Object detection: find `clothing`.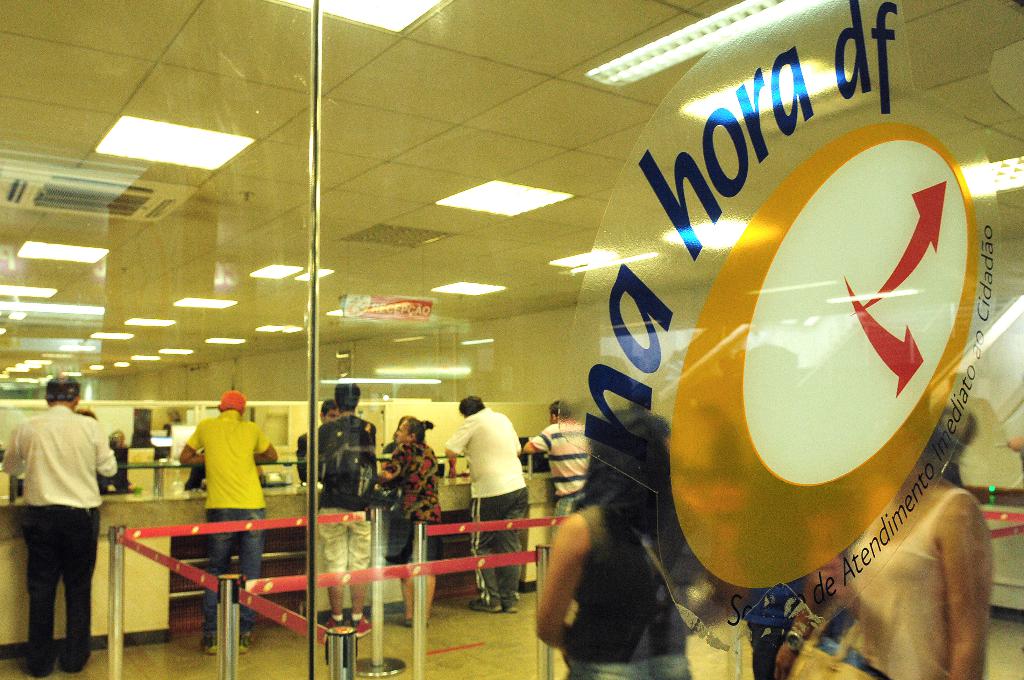
{"x1": 557, "y1": 502, "x2": 689, "y2": 679}.
